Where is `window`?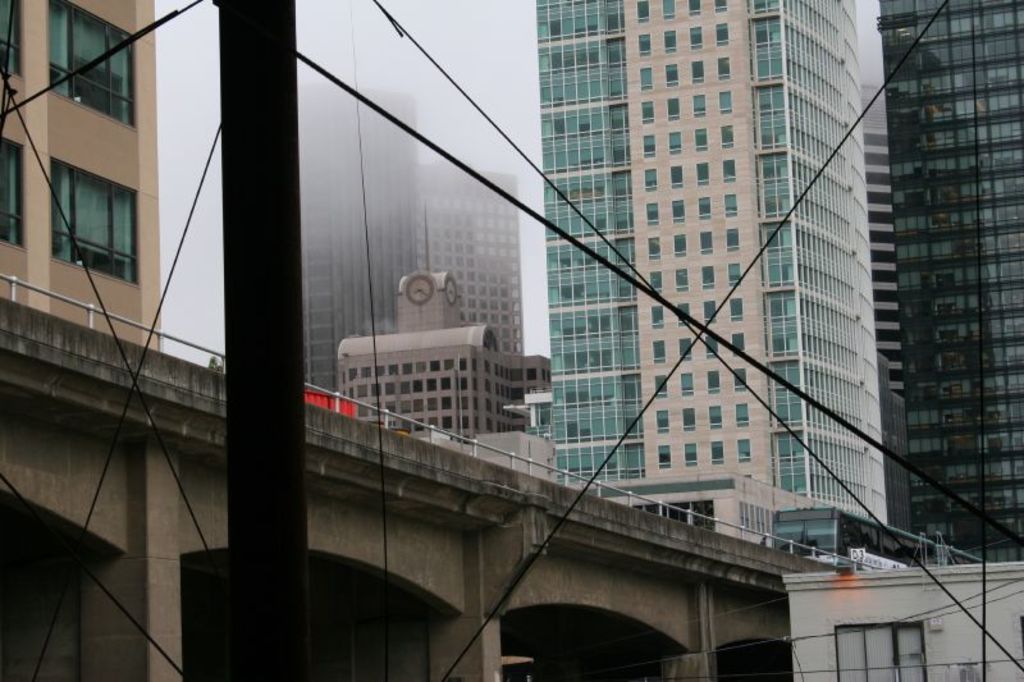
l=657, t=443, r=676, b=472.
